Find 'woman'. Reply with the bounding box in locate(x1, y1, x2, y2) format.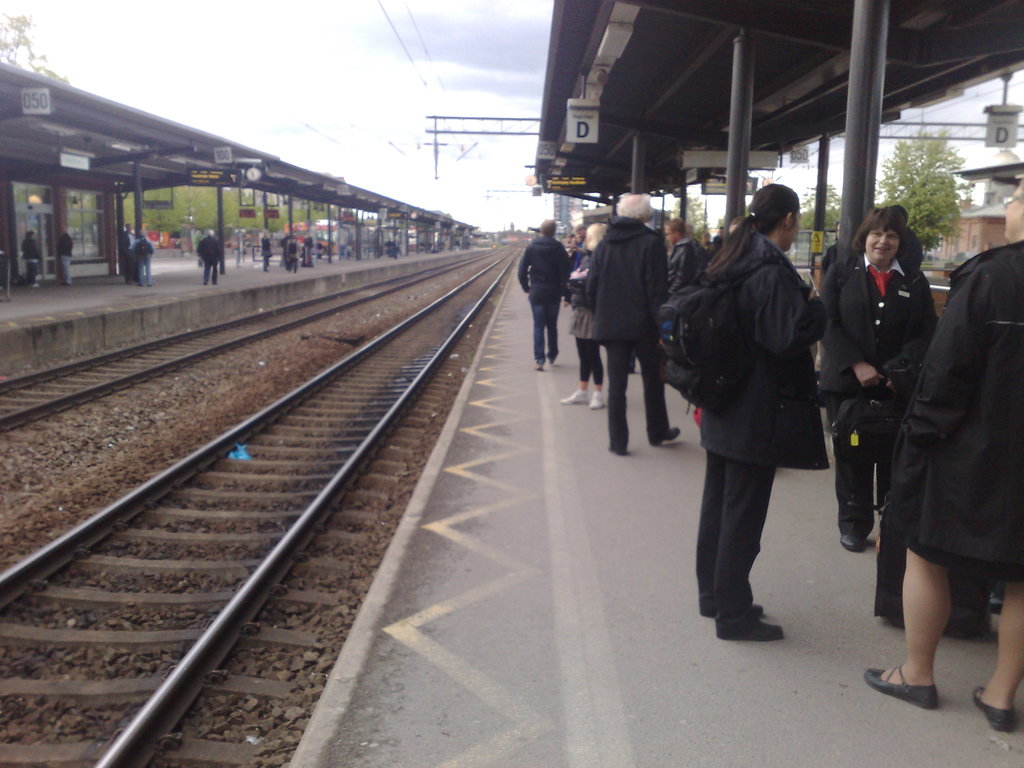
locate(818, 205, 938, 555).
